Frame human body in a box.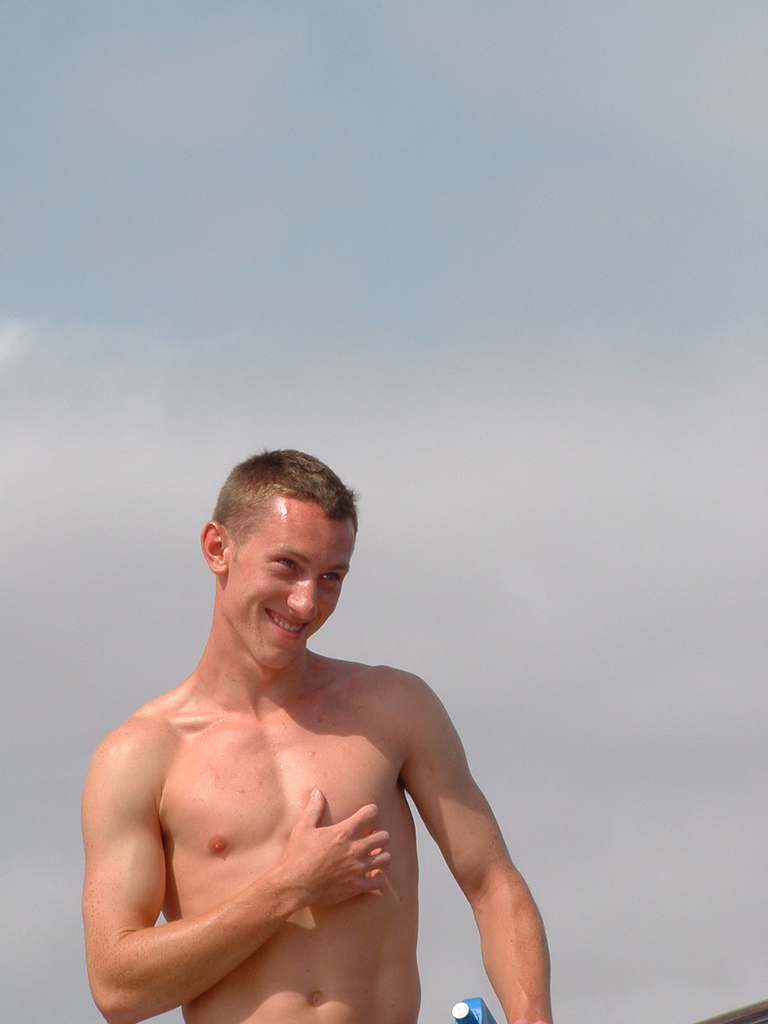
{"x1": 15, "y1": 416, "x2": 574, "y2": 1023}.
